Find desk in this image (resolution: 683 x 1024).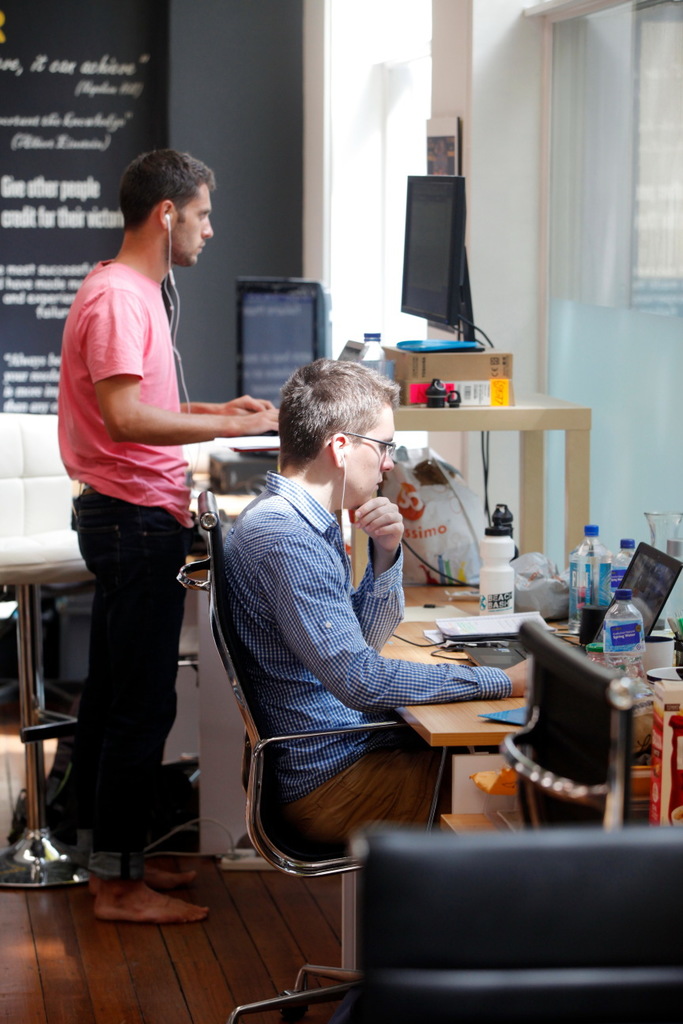
{"x1": 345, "y1": 556, "x2": 682, "y2": 842}.
